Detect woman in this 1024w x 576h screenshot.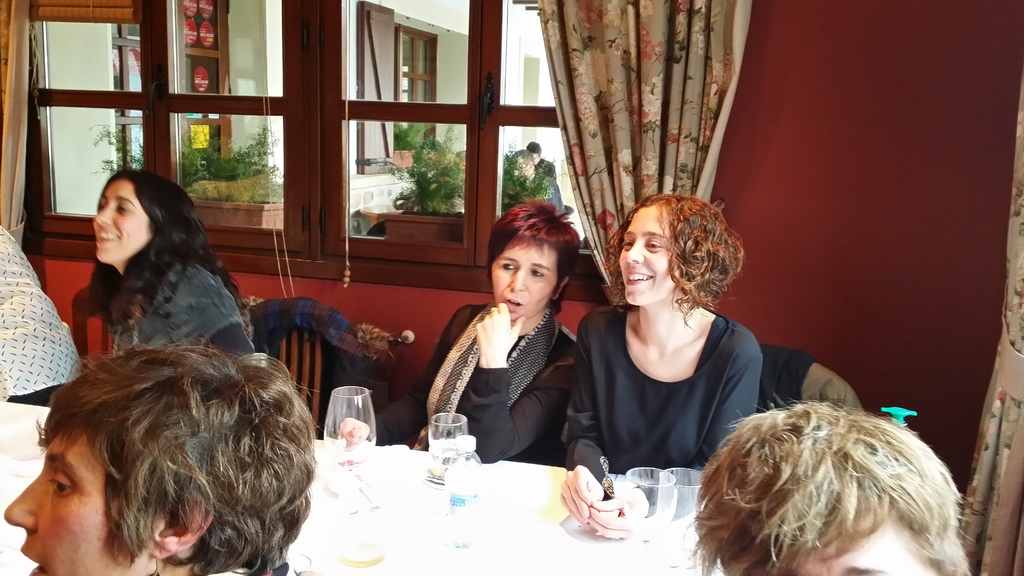
Detection: (x1=369, y1=201, x2=577, y2=470).
